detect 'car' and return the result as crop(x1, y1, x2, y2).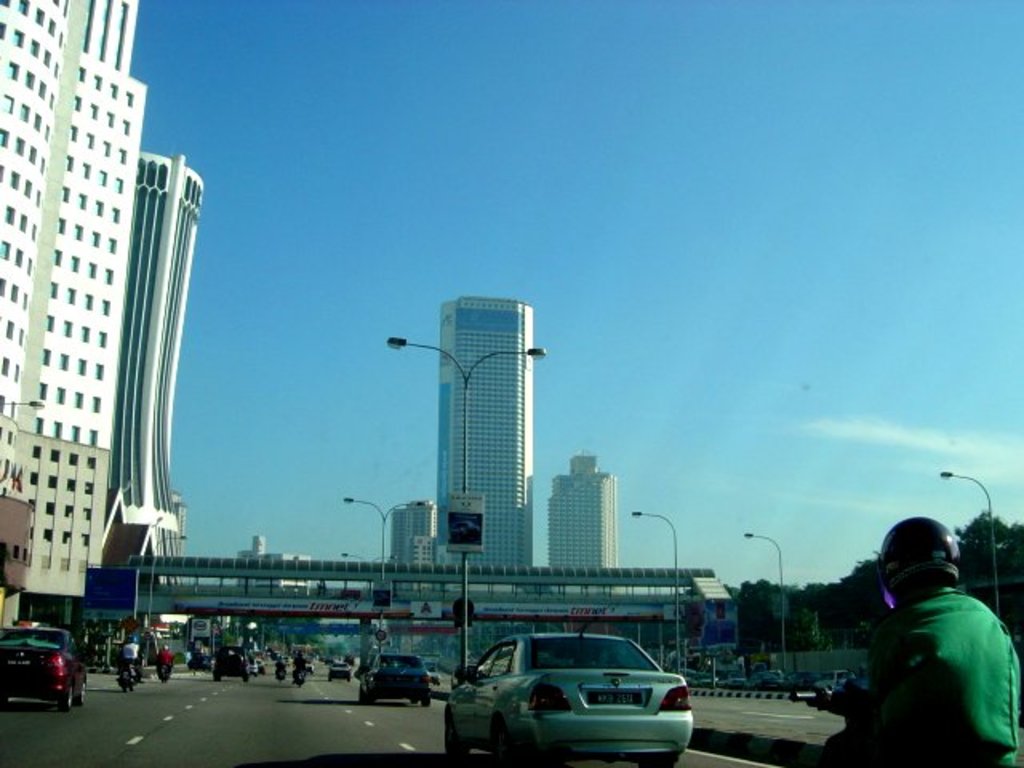
crop(0, 624, 86, 710).
